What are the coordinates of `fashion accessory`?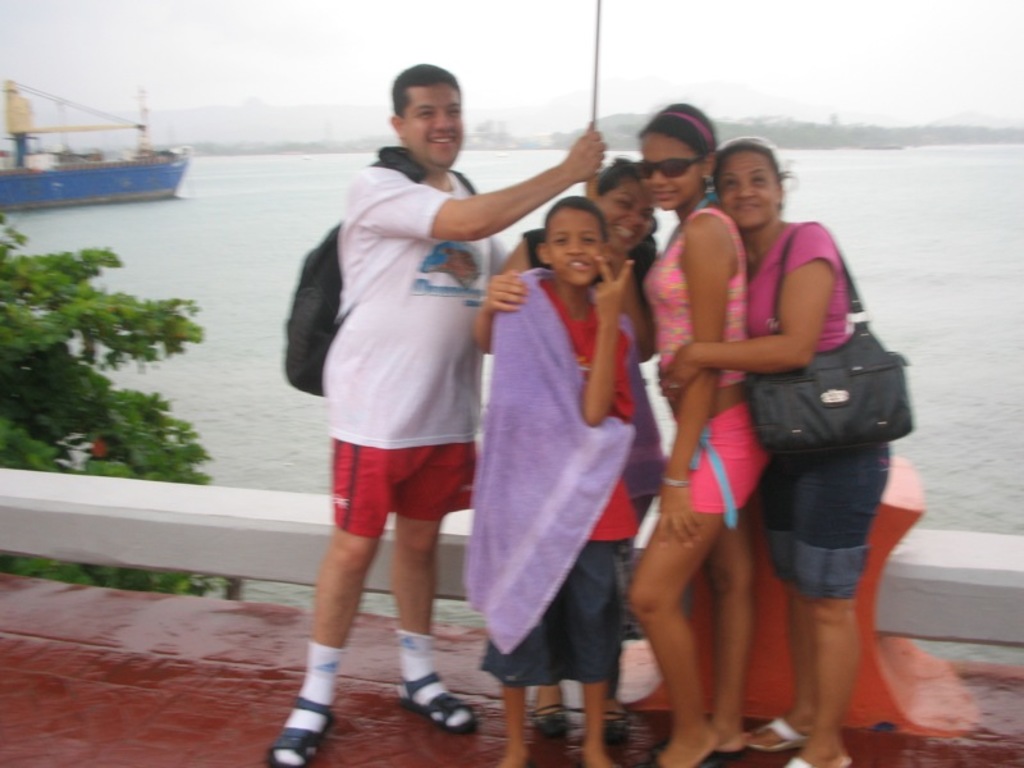
<region>782, 750, 852, 767</region>.
